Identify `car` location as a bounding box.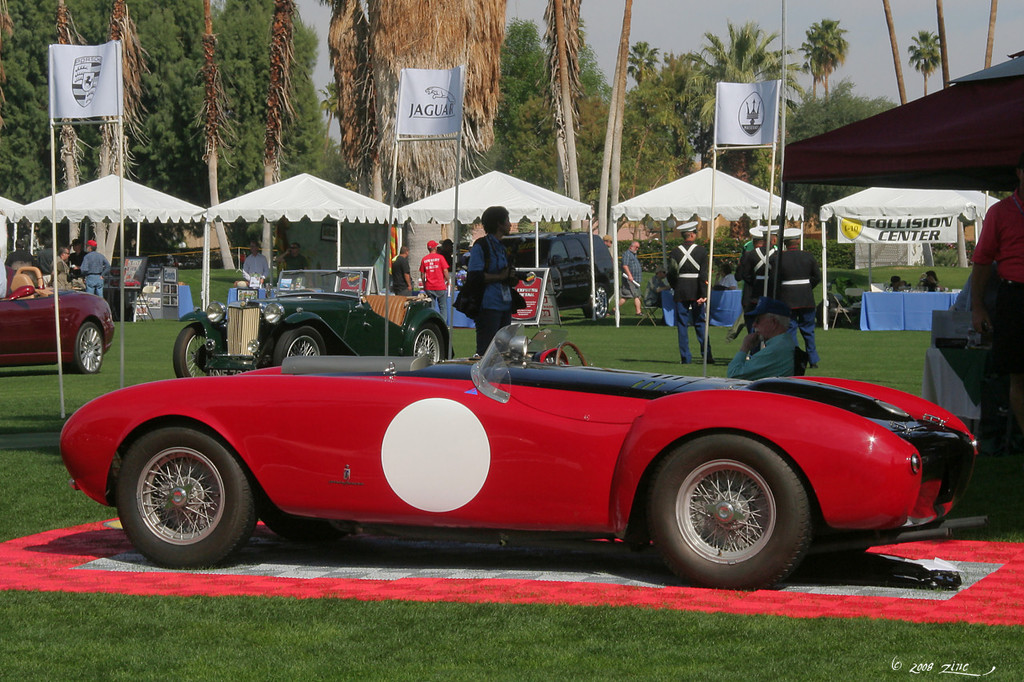
locate(42, 315, 1012, 596).
